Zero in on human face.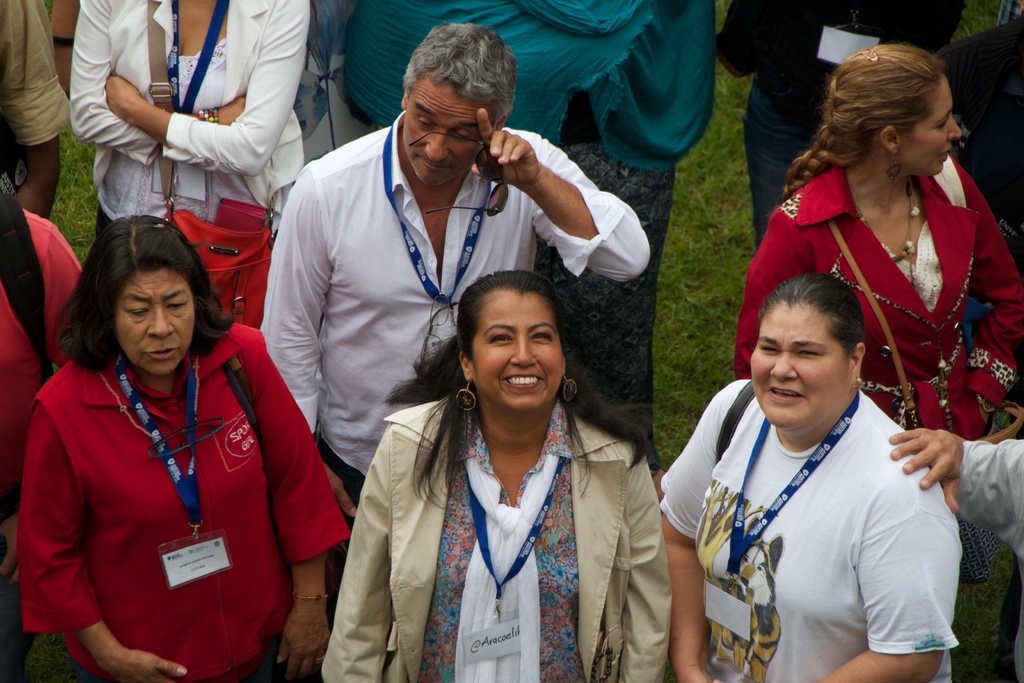
Zeroed in: <box>750,304,846,425</box>.
